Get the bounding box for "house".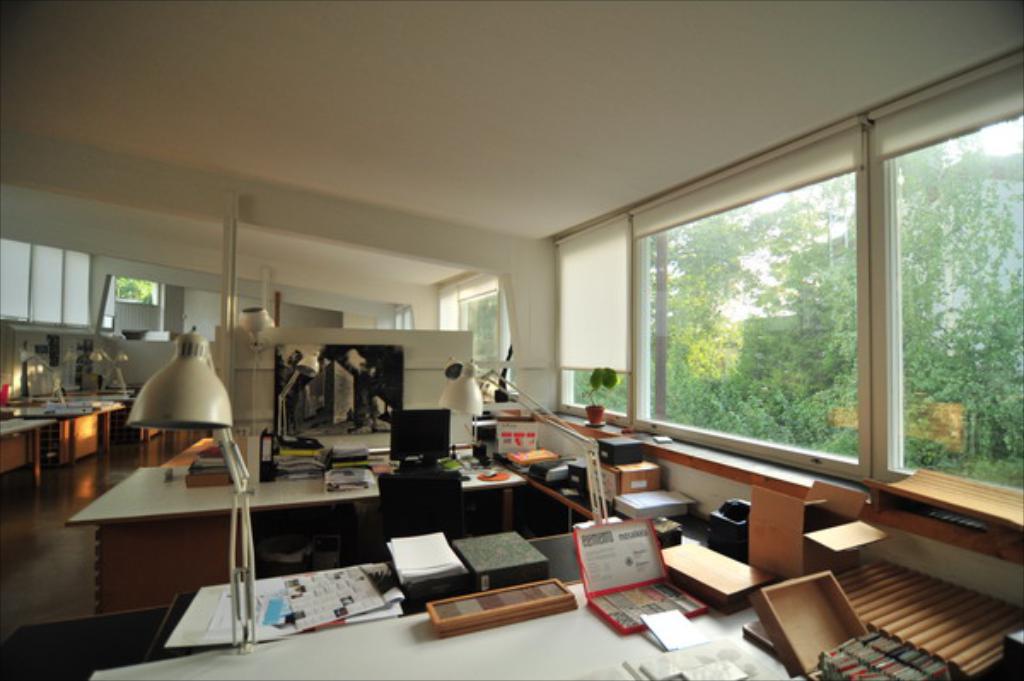
0:0:1022:679.
